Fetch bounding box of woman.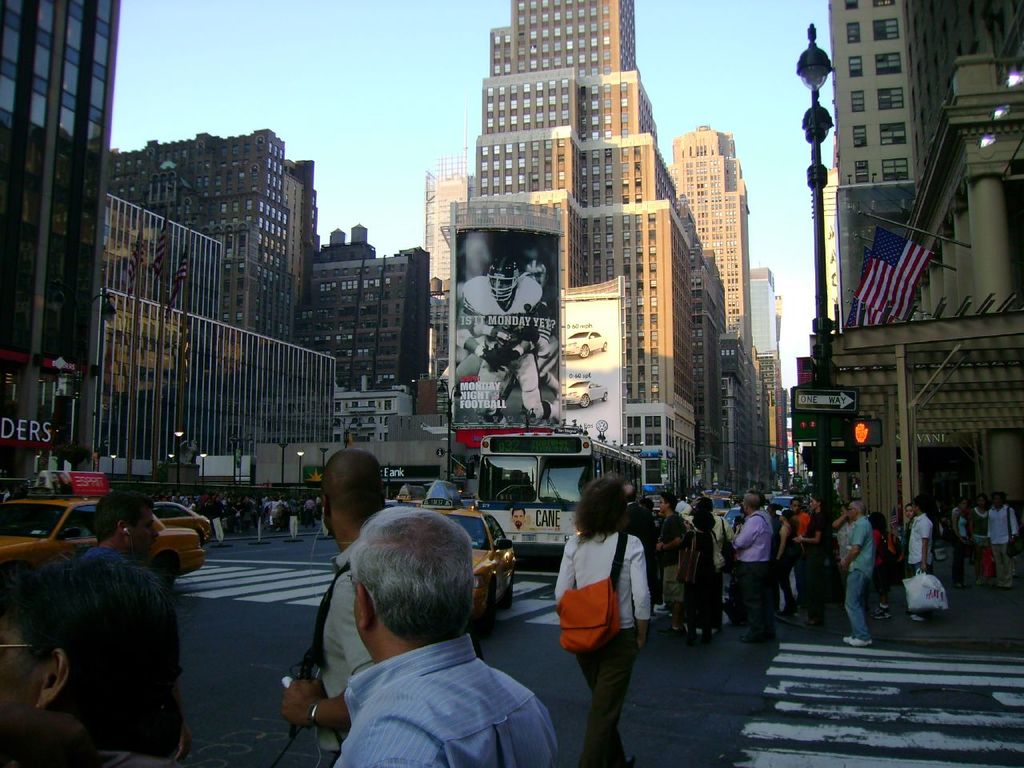
Bbox: x1=953 y1=494 x2=970 y2=584.
